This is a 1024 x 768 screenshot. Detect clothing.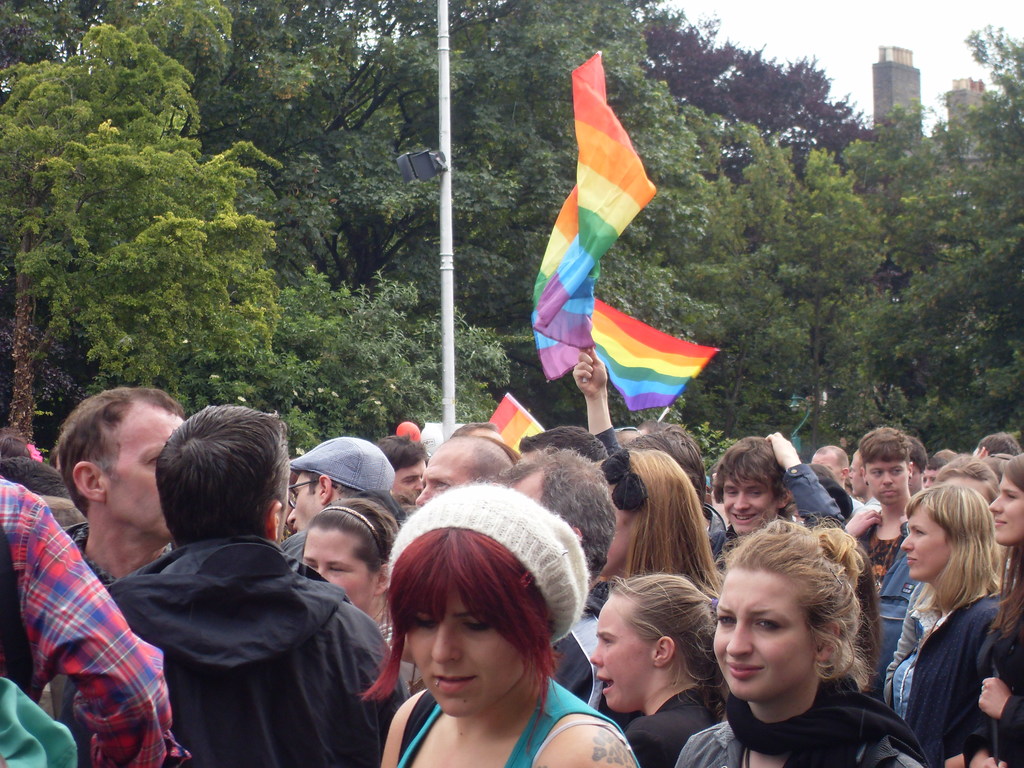
left=550, top=569, right=611, bottom=717.
